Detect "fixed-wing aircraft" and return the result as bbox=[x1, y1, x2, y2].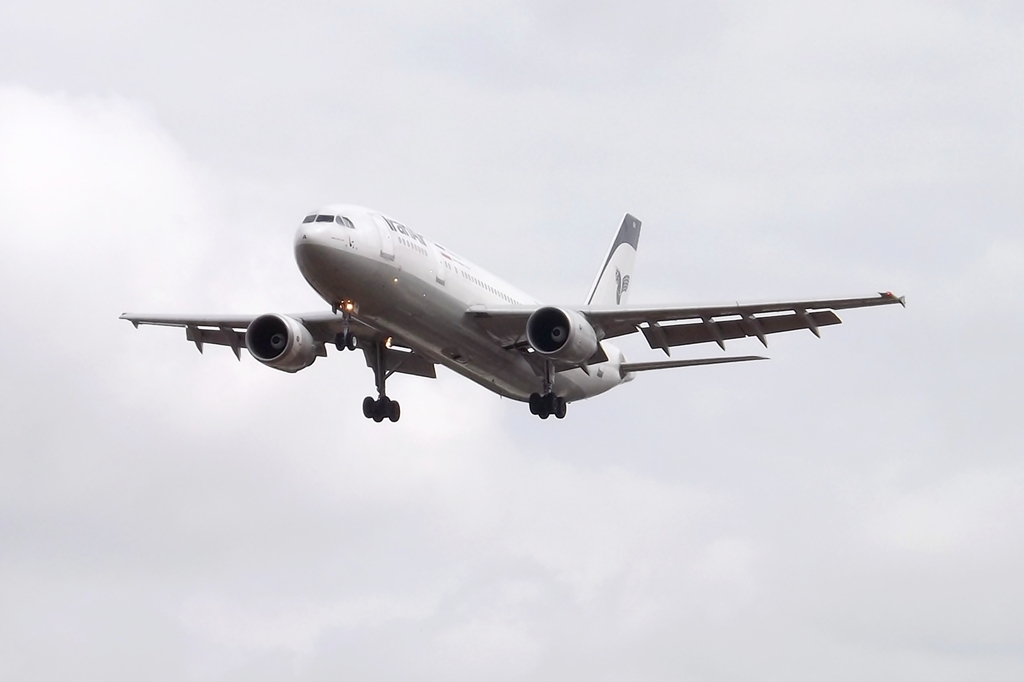
bbox=[107, 202, 918, 433].
